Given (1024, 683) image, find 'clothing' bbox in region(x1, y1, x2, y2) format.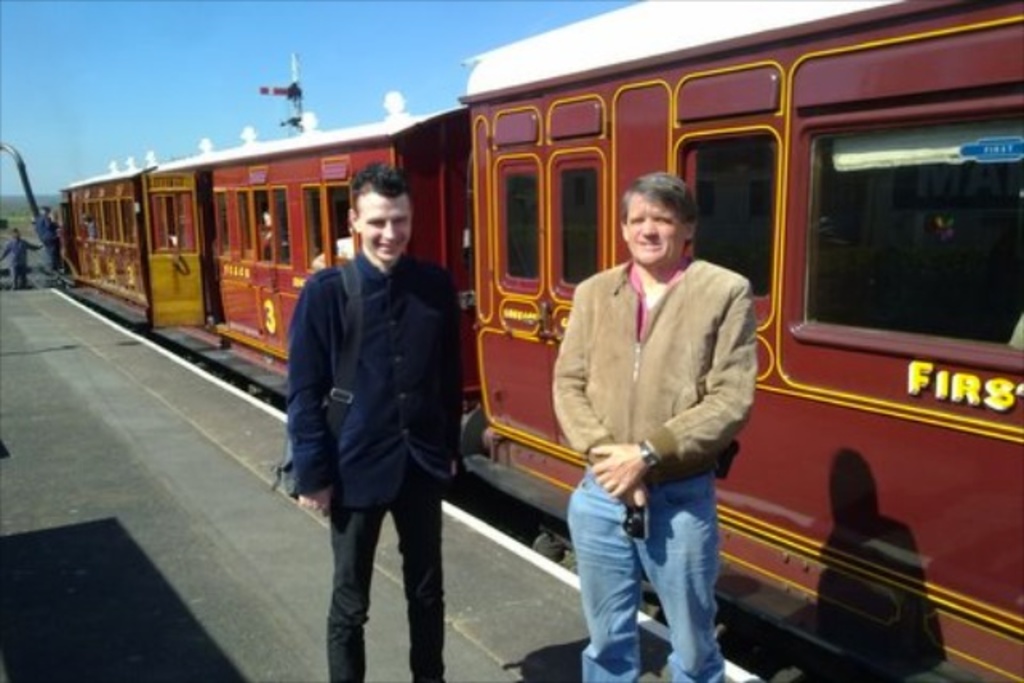
region(546, 245, 762, 681).
